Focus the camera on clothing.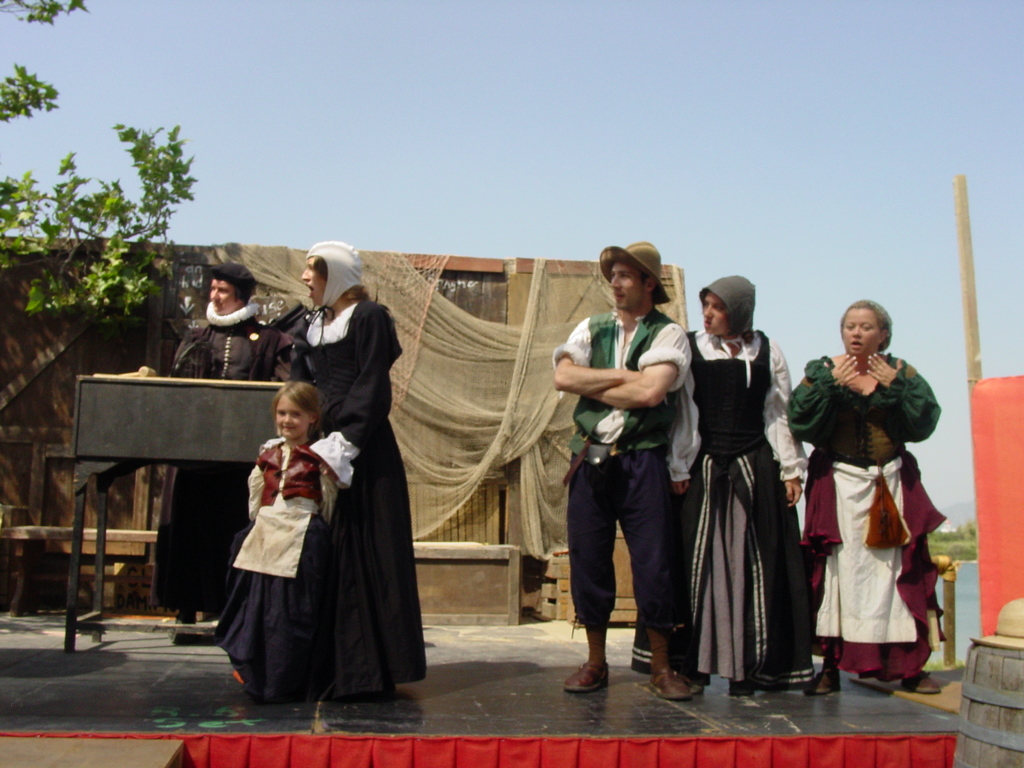
Focus region: detection(545, 312, 699, 618).
